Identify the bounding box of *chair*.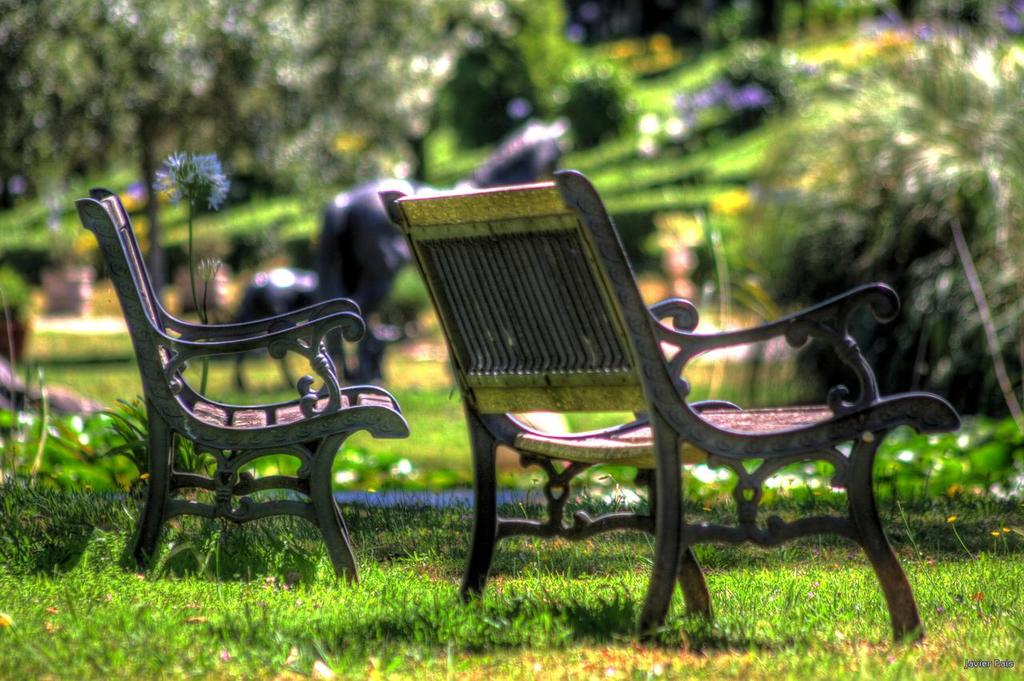
98:201:394:581.
